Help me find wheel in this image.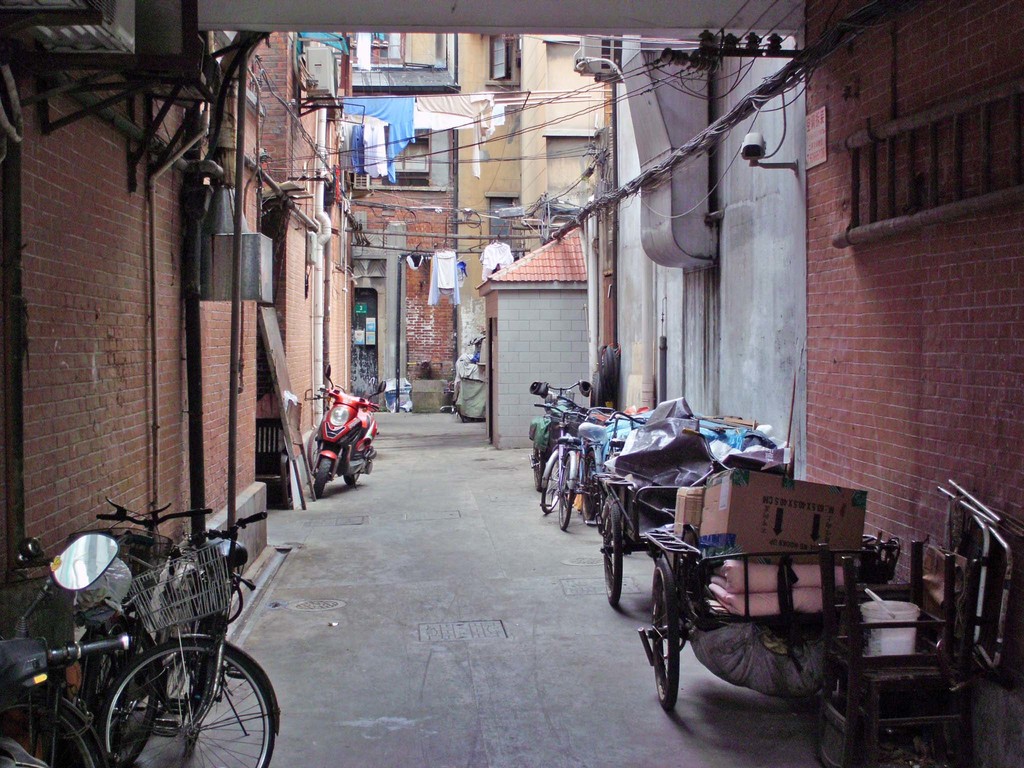
Found it: <bbox>543, 447, 563, 516</bbox>.
